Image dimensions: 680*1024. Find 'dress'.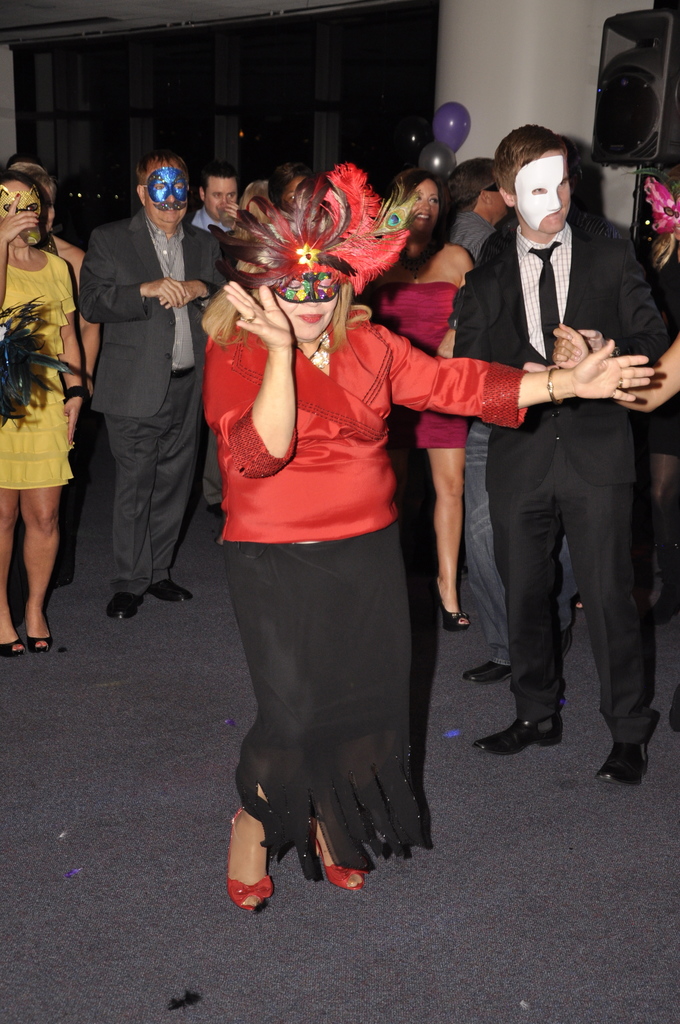
{"x1": 350, "y1": 280, "x2": 465, "y2": 445}.
